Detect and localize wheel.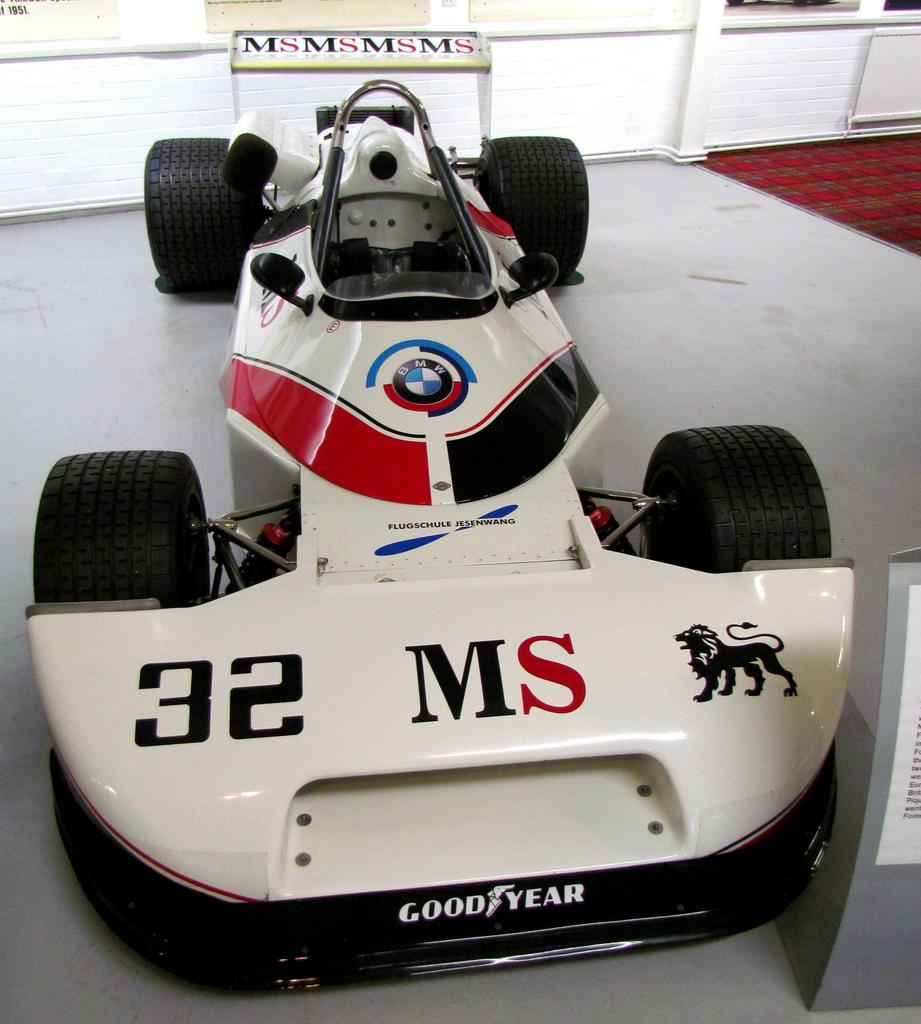
Localized at box(631, 420, 833, 569).
